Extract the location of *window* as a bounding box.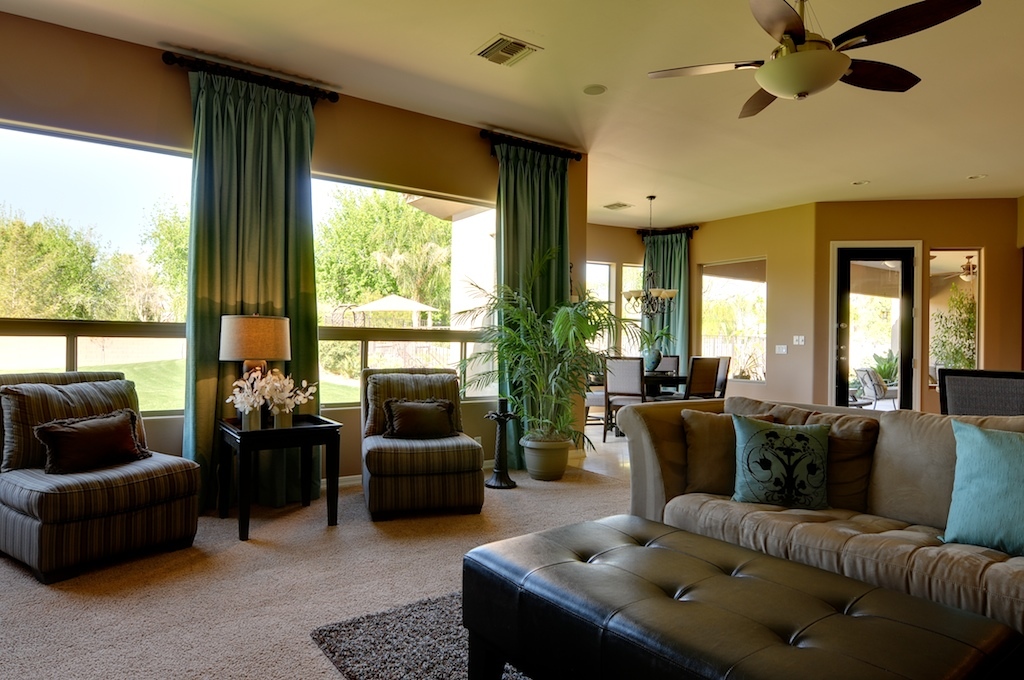
{"left": 931, "top": 251, "right": 989, "bottom": 379}.
